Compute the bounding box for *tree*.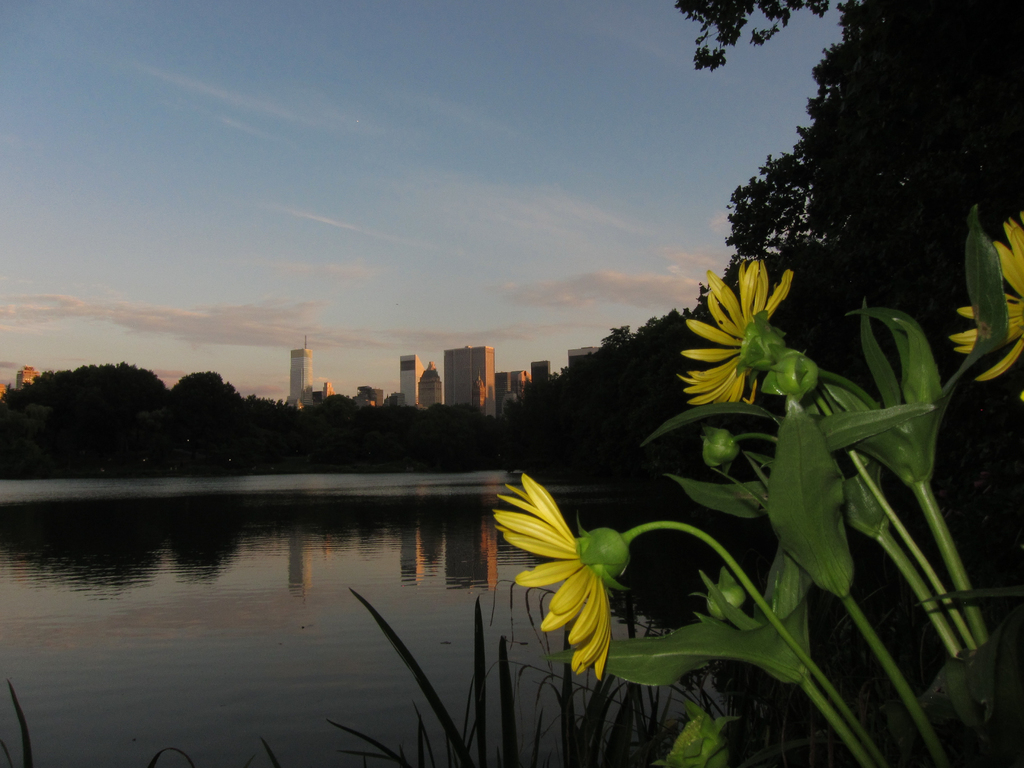
detection(679, 0, 1023, 271).
